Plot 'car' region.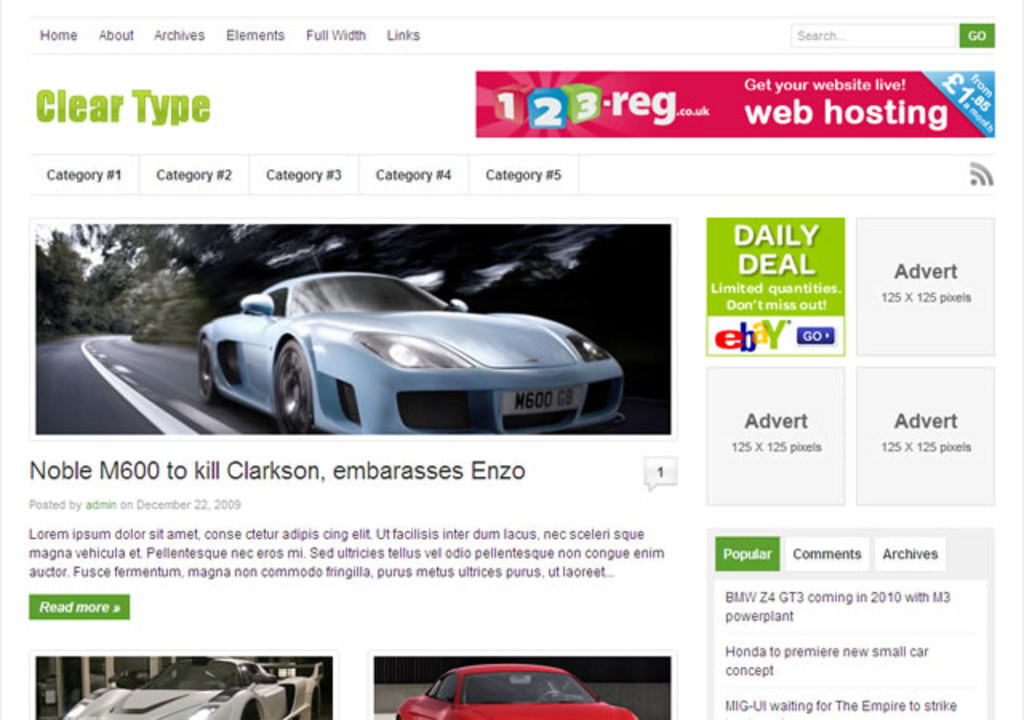
Plotted at select_region(189, 262, 629, 451).
